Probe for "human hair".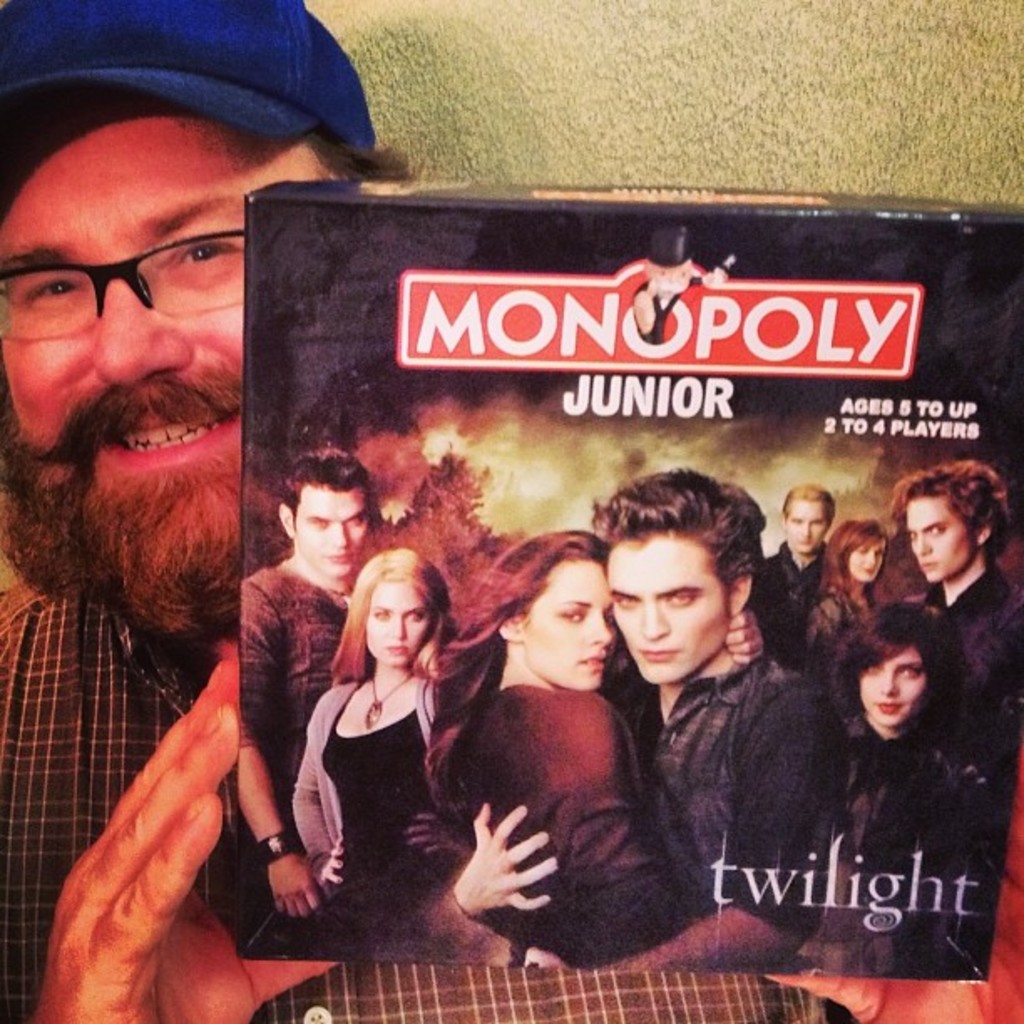
Probe result: [left=812, top=525, right=899, bottom=626].
